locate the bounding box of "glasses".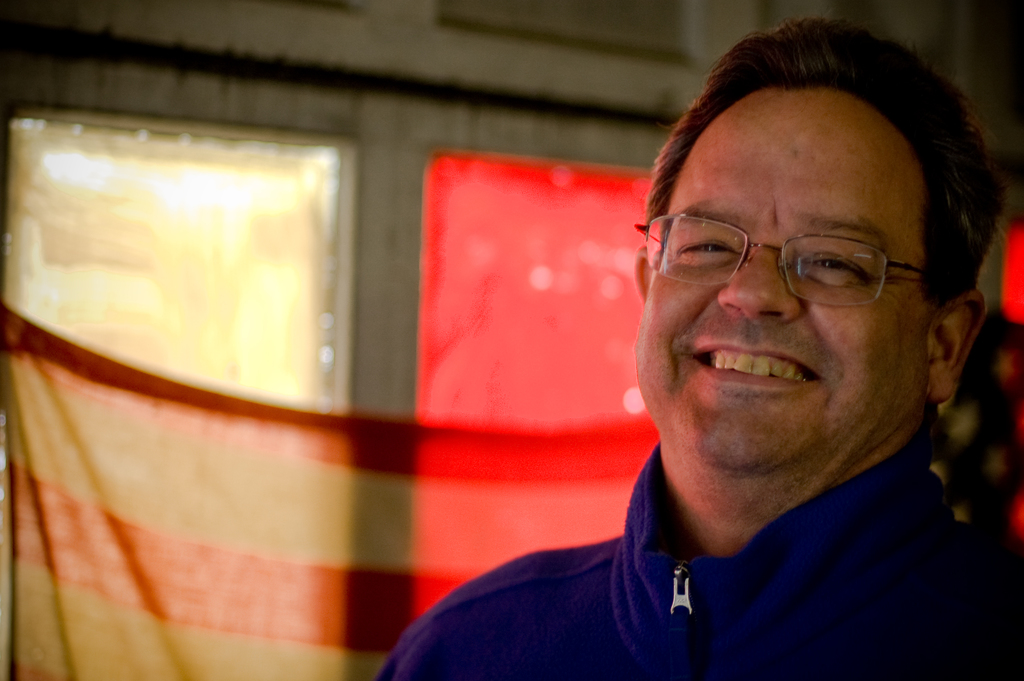
Bounding box: [x1=671, y1=198, x2=956, y2=302].
